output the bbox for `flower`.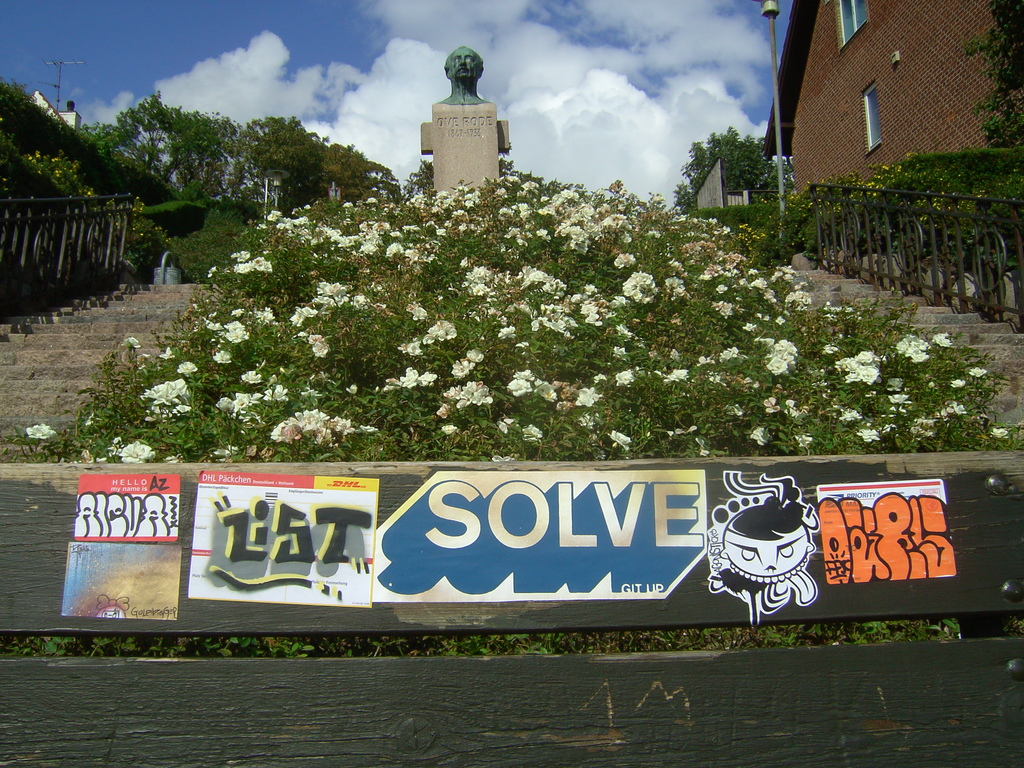
<box>496,417,520,435</box>.
